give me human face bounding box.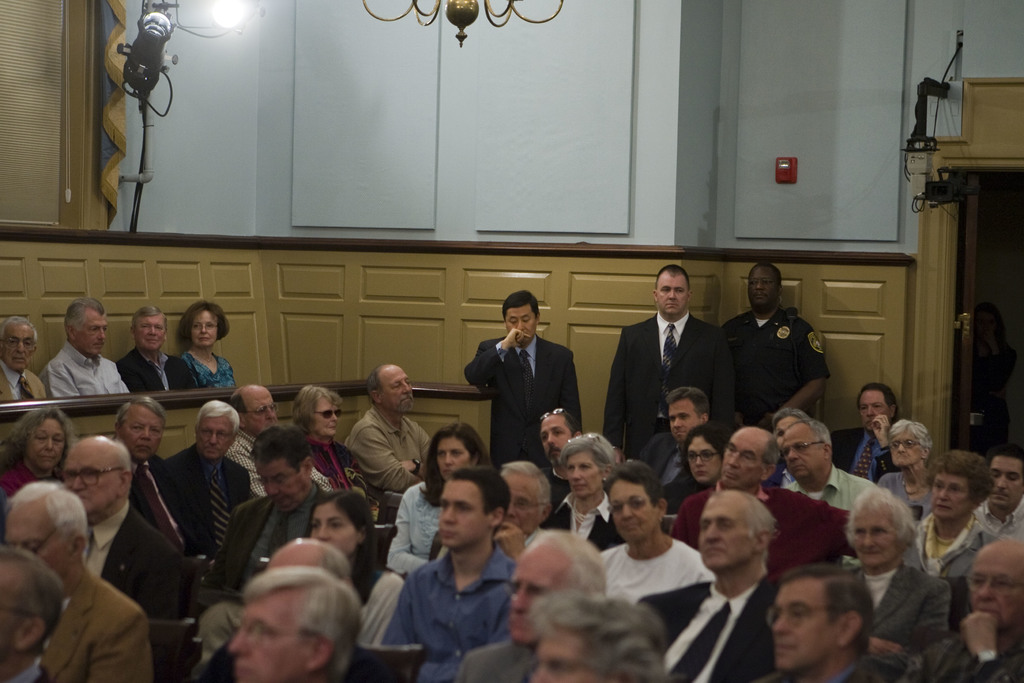
77/299/109/357.
